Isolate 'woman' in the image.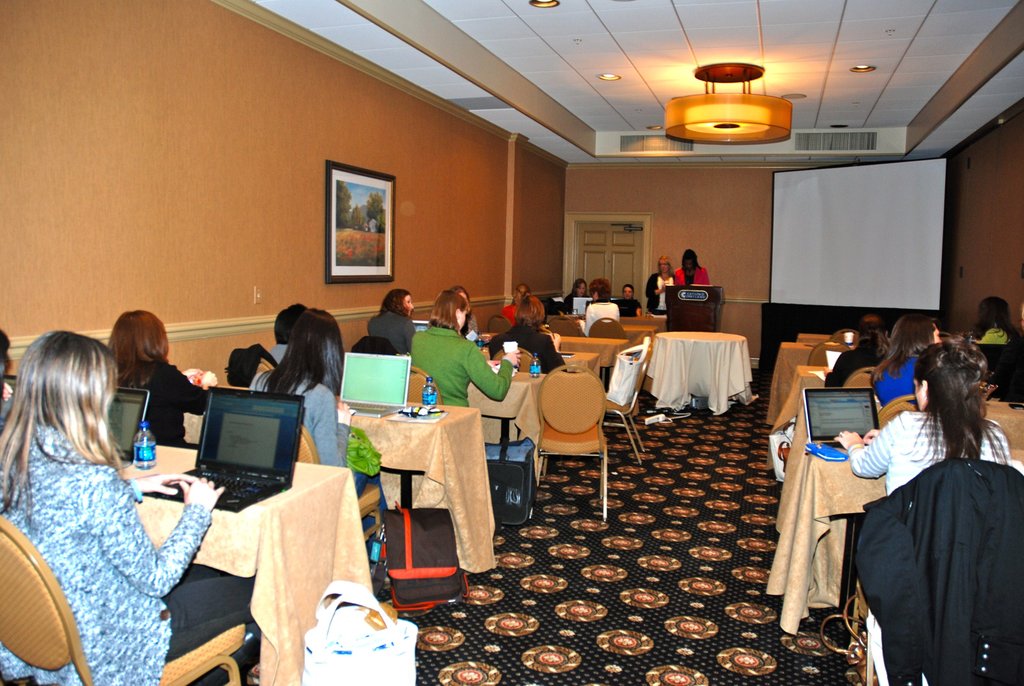
Isolated region: <box>674,254,709,288</box>.
